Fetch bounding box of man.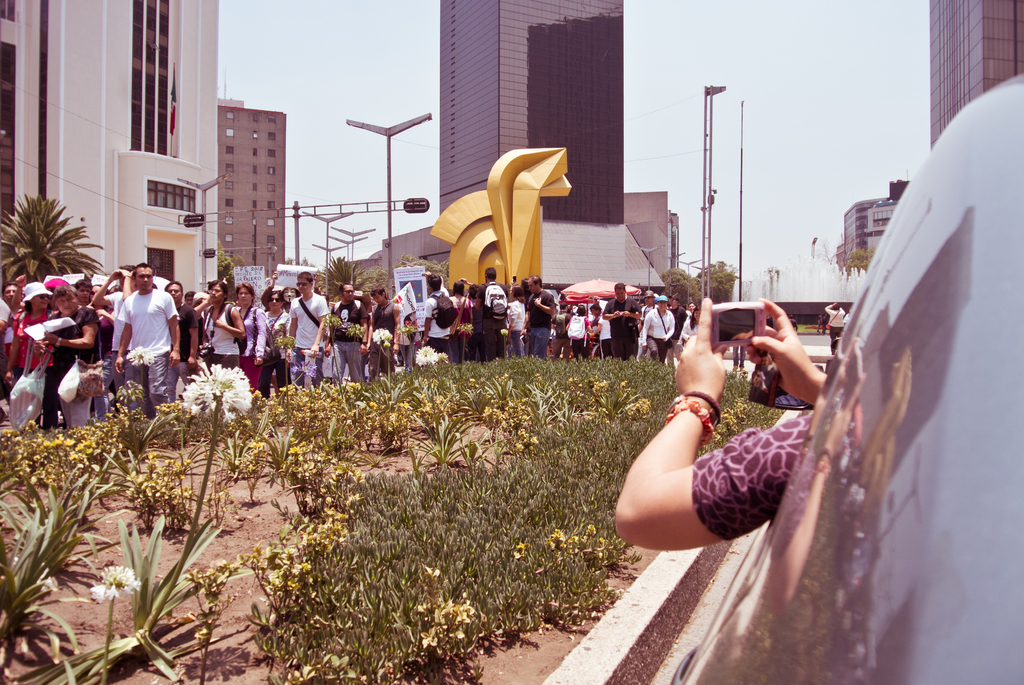
Bbox: {"left": 330, "top": 283, "right": 366, "bottom": 379}.
